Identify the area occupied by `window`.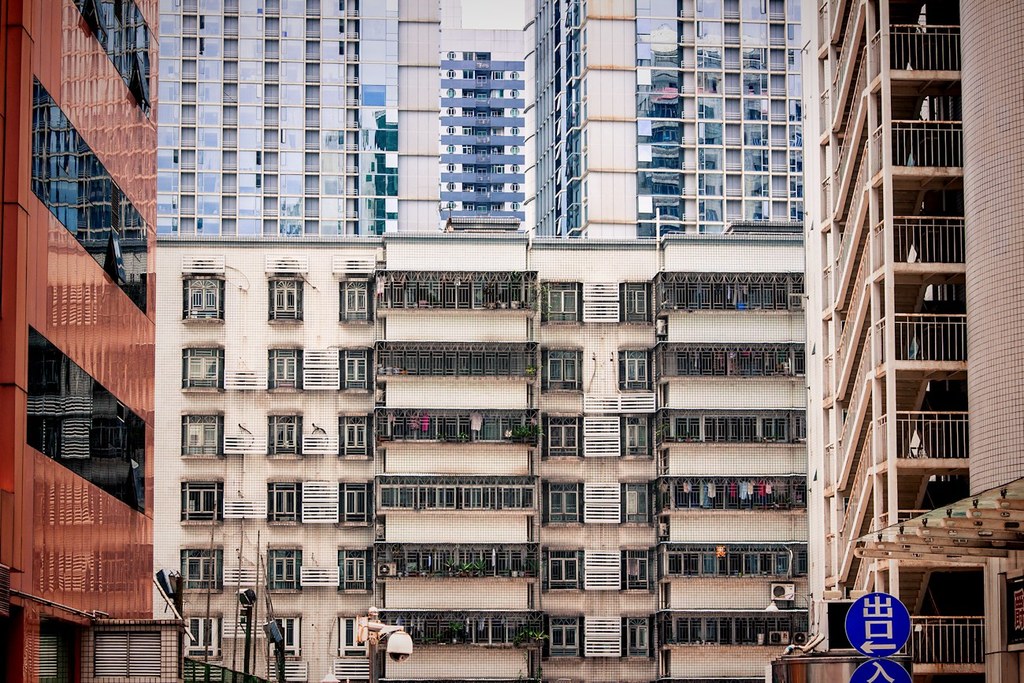
Area: Rect(548, 623, 576, 647).
